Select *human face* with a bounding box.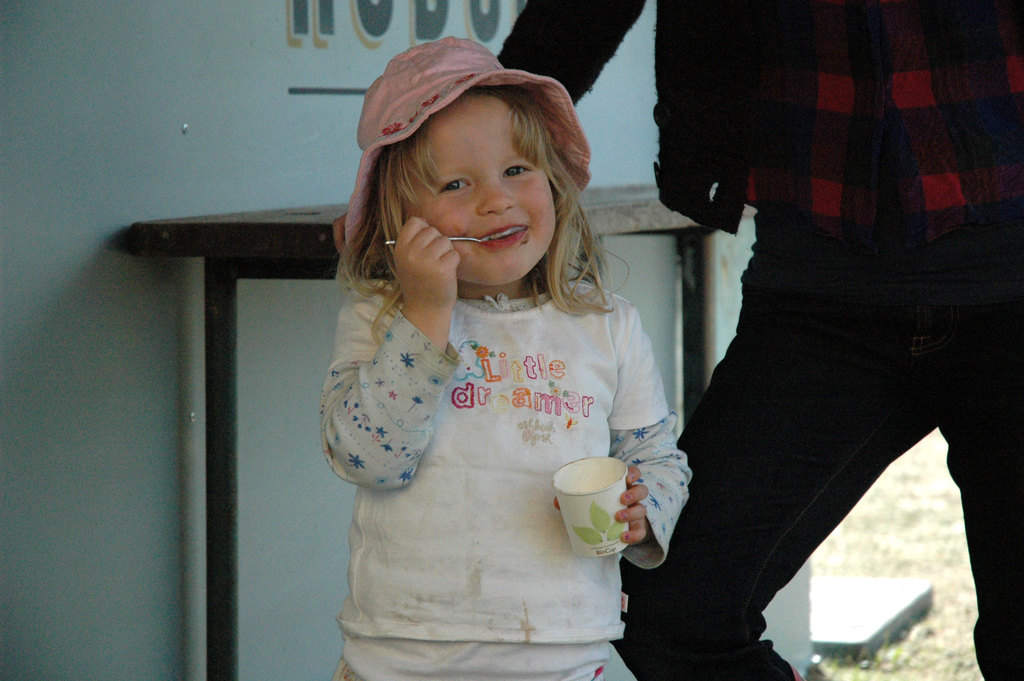
406:88:562:285.
